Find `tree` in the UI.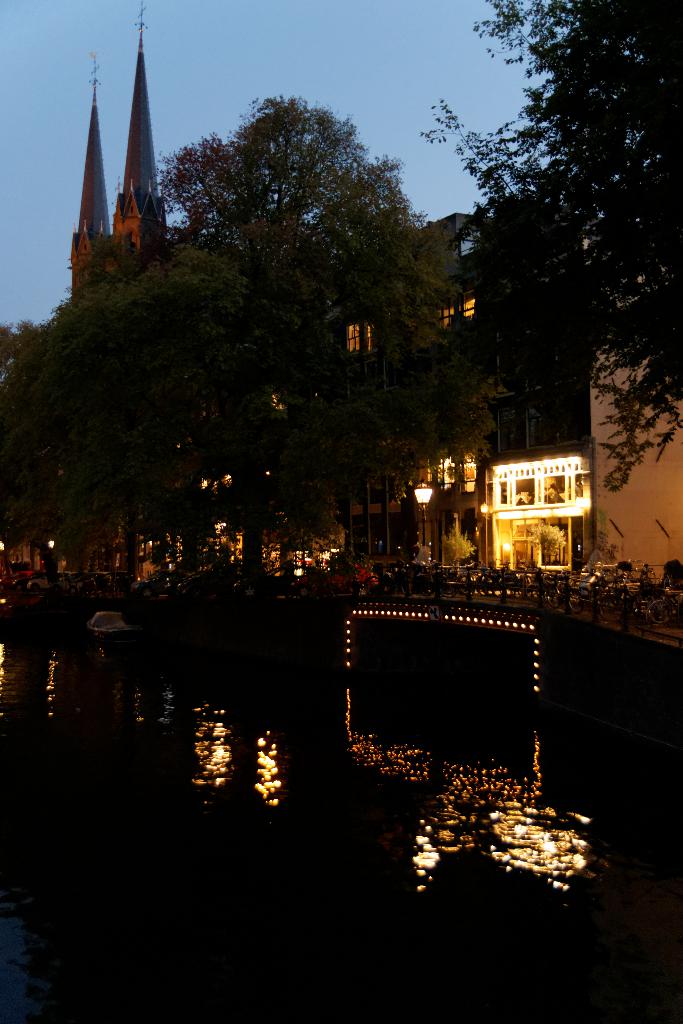
UI element at pyautogui.locateOnScreen(419, 0, 682, 490).
